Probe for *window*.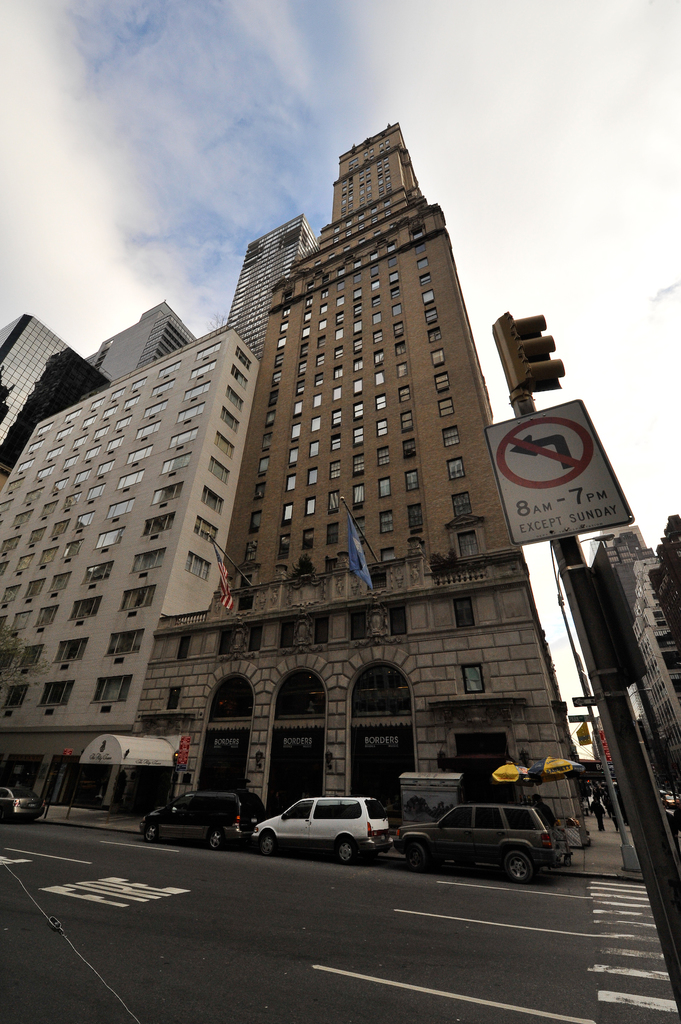
Probe result: <bbox>300, 344, 309, 355</bbox>.
